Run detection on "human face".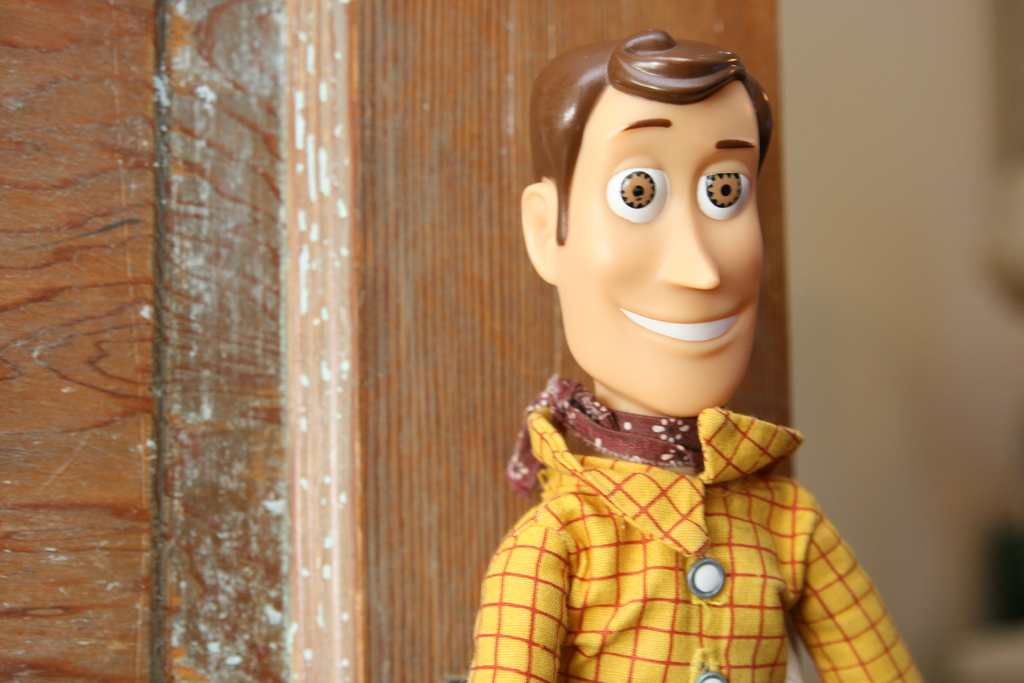
Result: [568, 99, 765, 420].
